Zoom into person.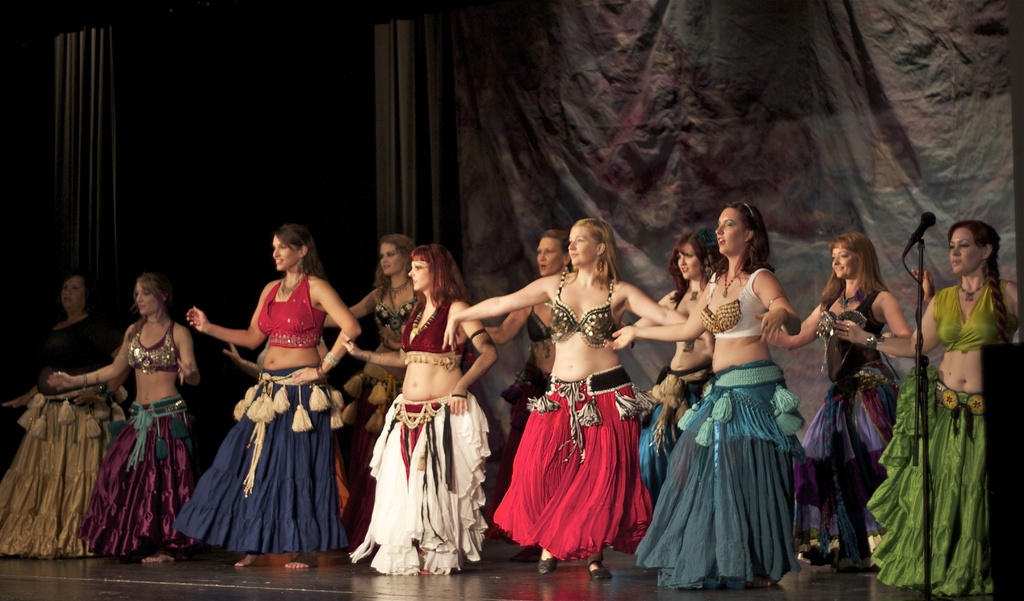
Zoom target: 0 274 125 565.
